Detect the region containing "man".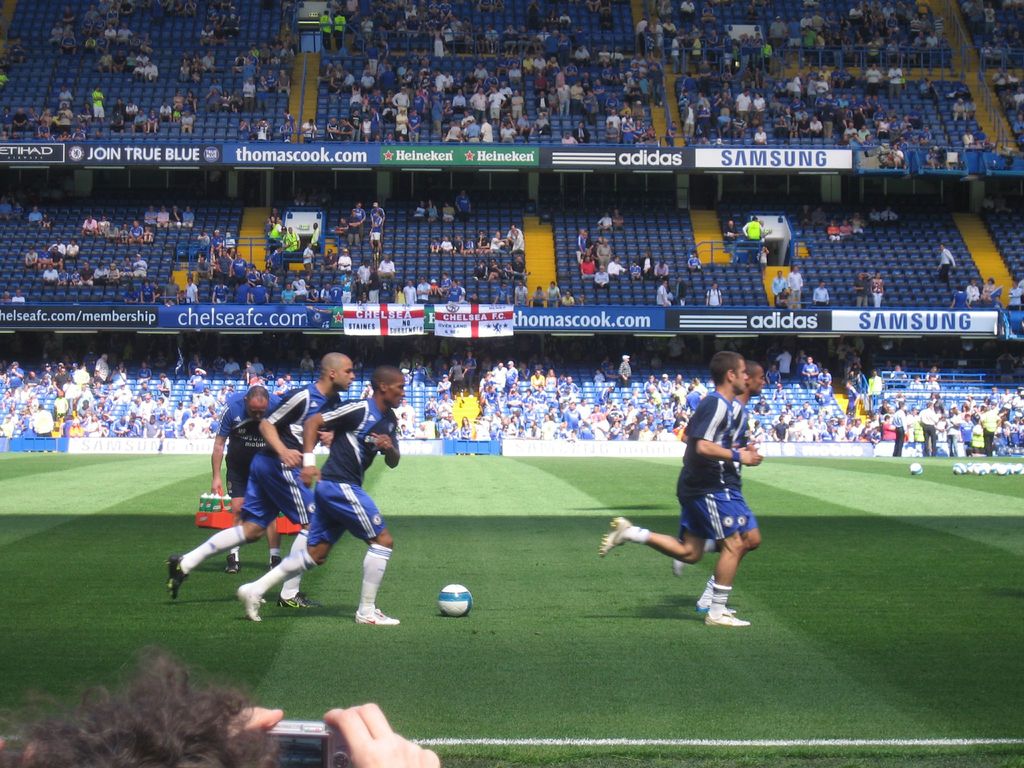
(966,97,976,122).
